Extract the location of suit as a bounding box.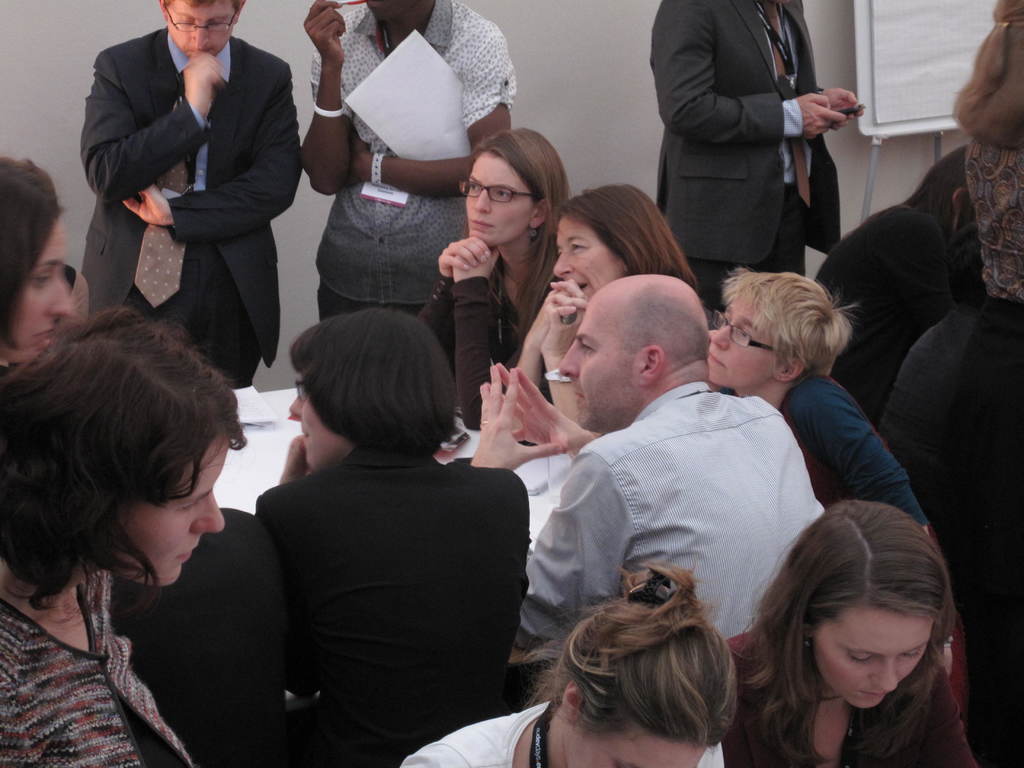
l=817, t=198, r=943, b=423.
